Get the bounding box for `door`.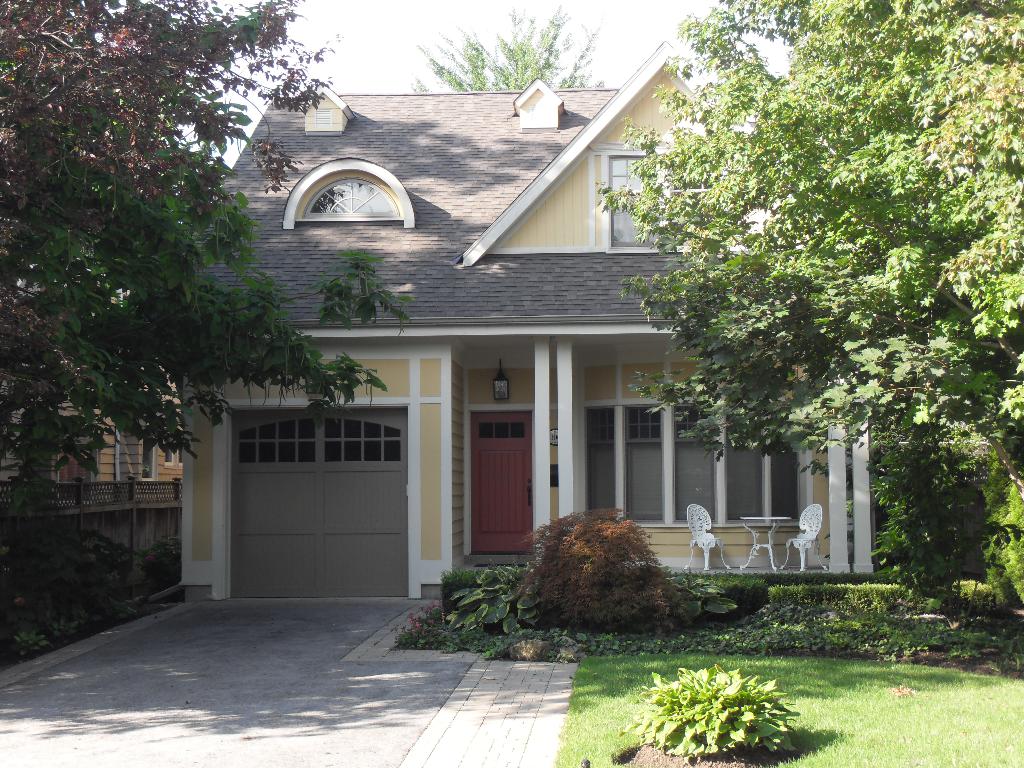
464/403/535/558.
